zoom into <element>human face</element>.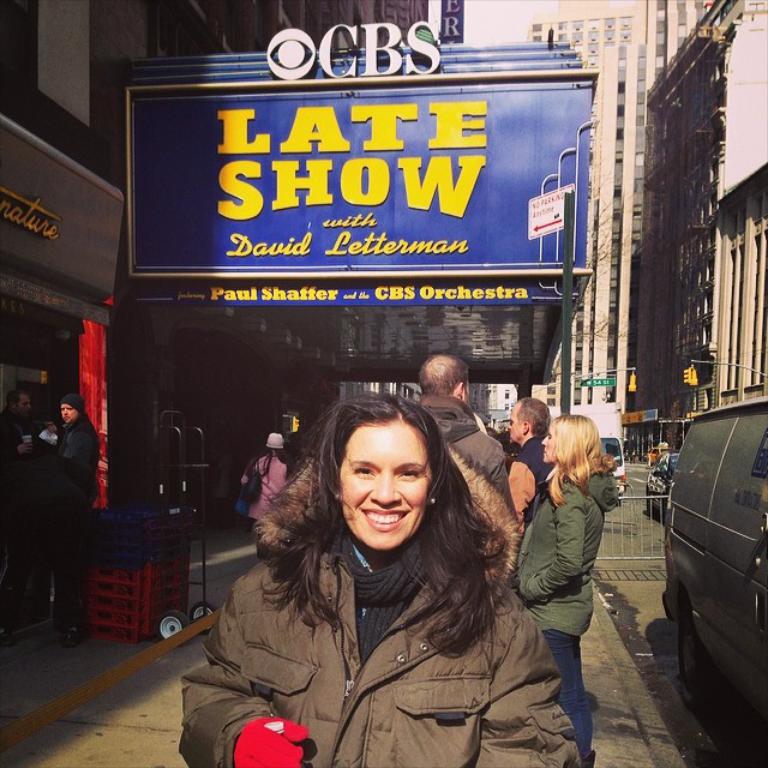
Zoom target: (left=58, top=401, right=79, bottom=426).
